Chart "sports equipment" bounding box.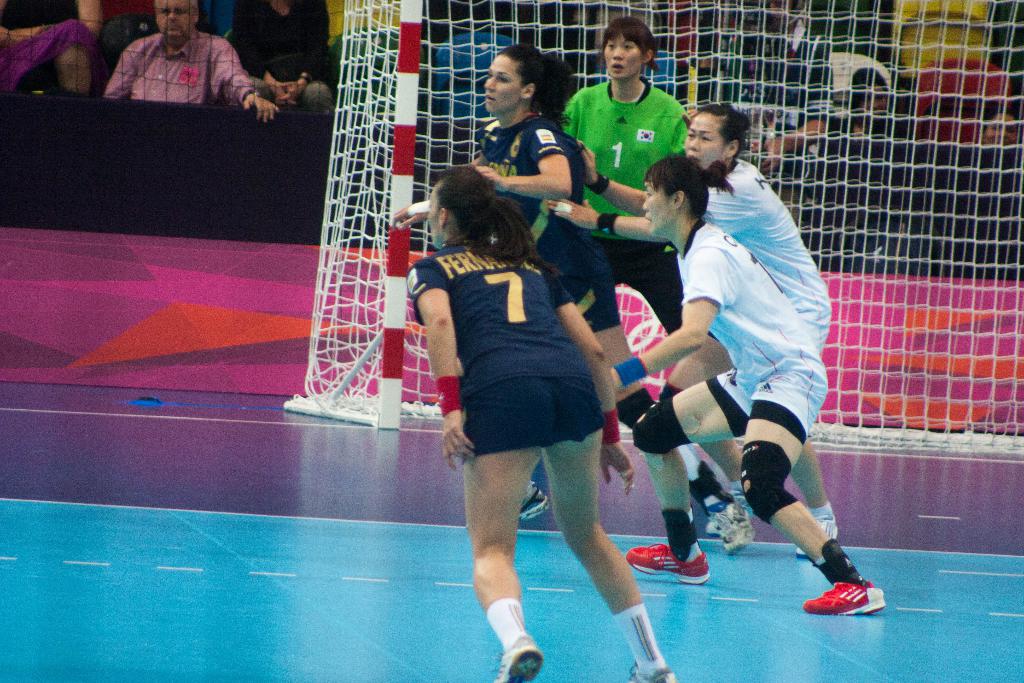
Charted: [x1=798, y1=575, x2=886, y2=620].
